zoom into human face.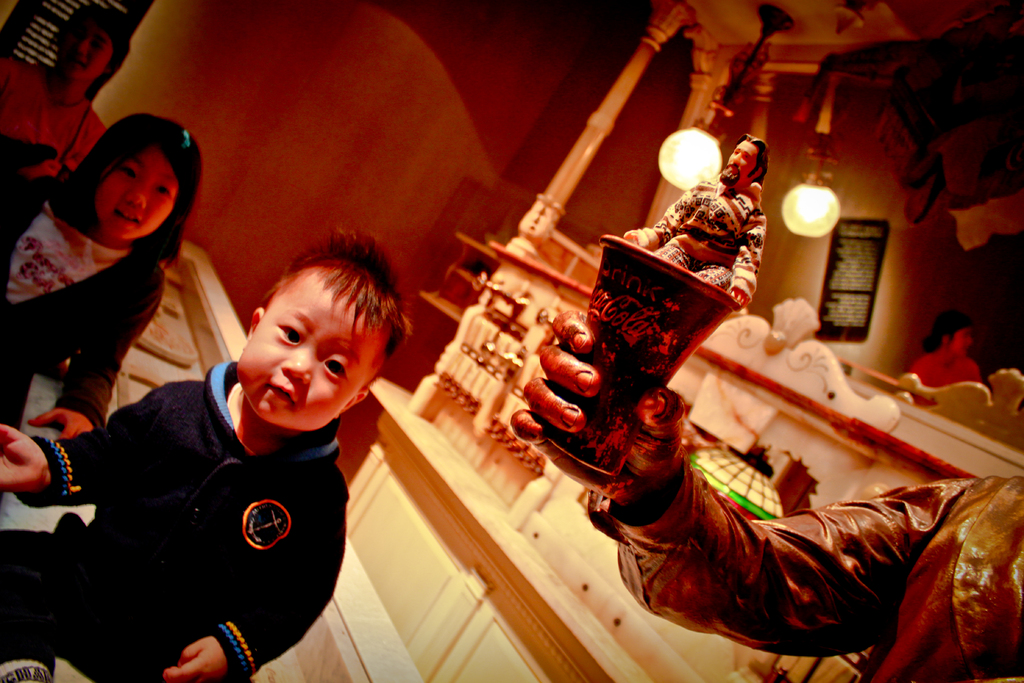
Zoom target: bbox(950, 328, 972, 359).
